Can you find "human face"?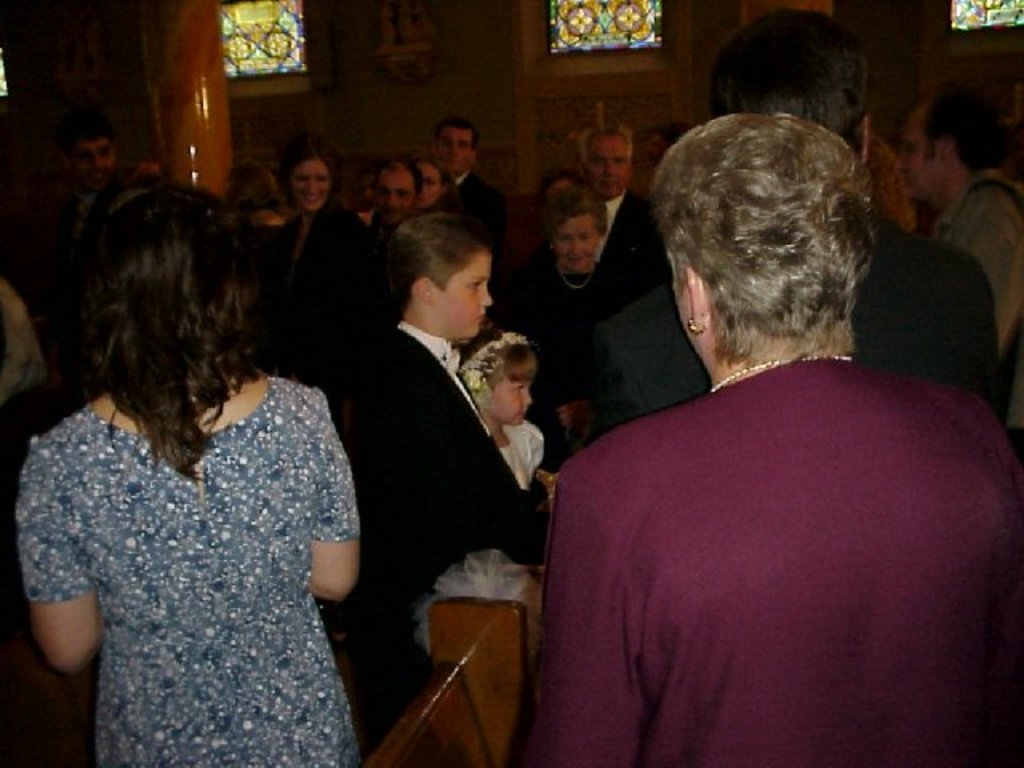
Yes, bounding box: [434, 128, 470, 176].
